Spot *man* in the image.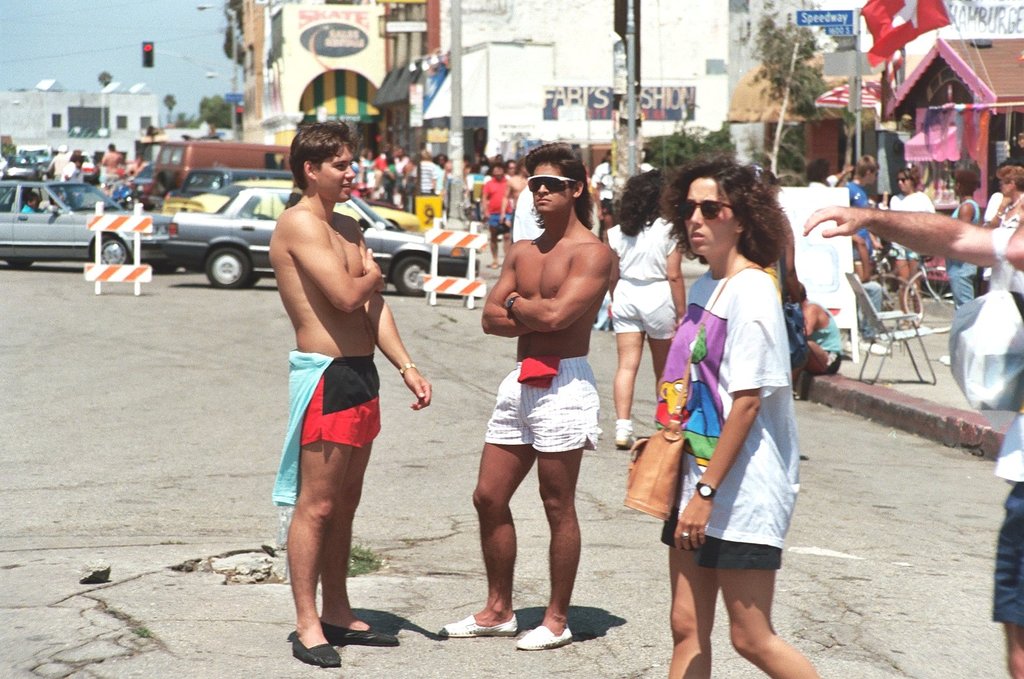
*man* found at left=254, top=126, right=423, bottom=675.
